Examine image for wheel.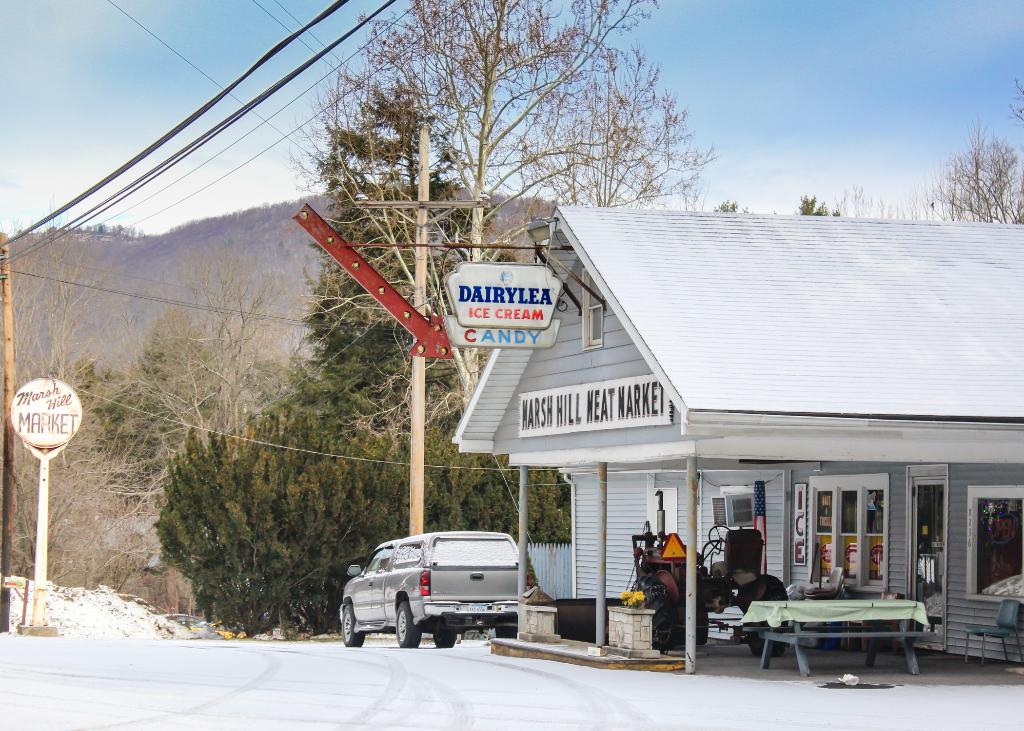
Examination result: region(395, 604, 422, 647).
